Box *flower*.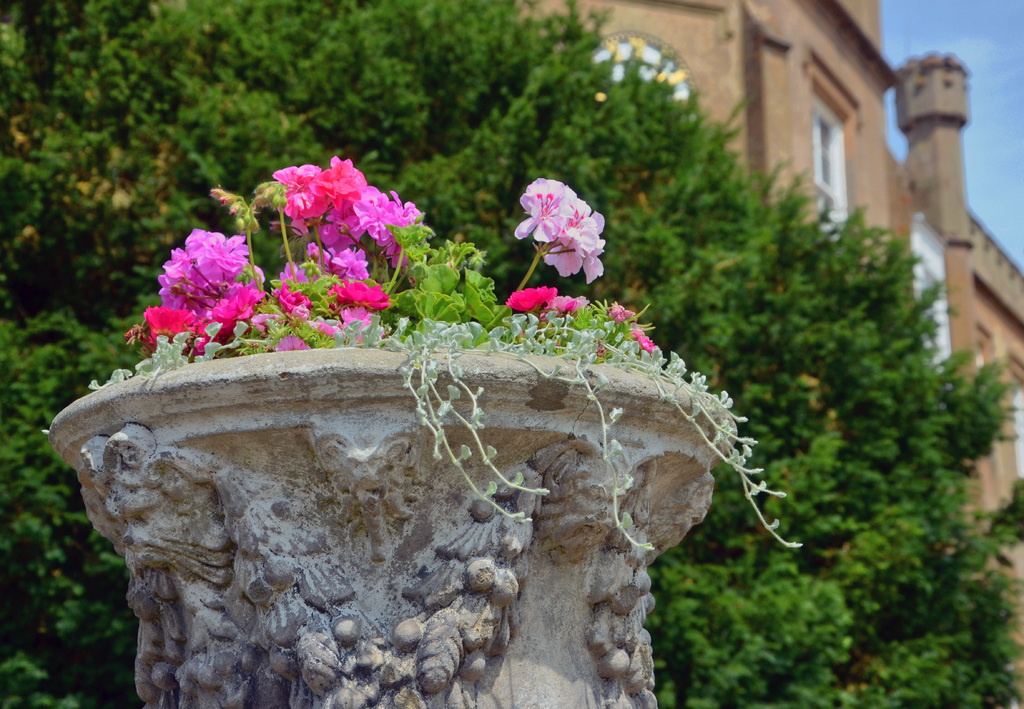
select_region(276, 333, 310, 351).
